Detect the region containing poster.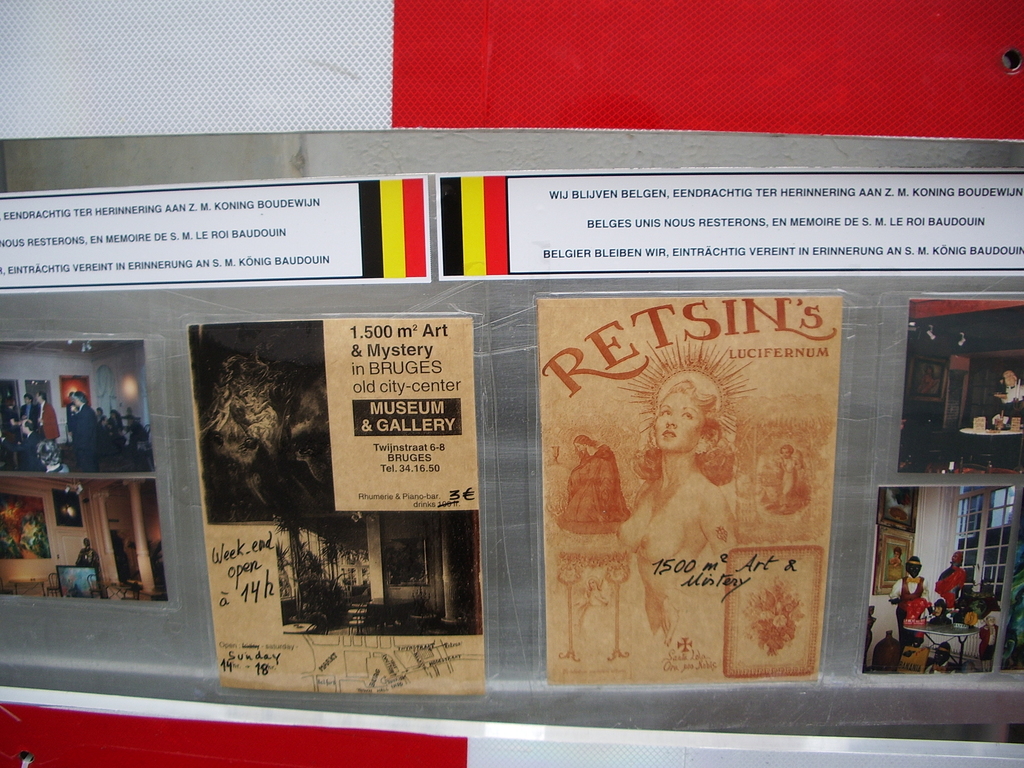
crop(895, 298, 1023, 472).
